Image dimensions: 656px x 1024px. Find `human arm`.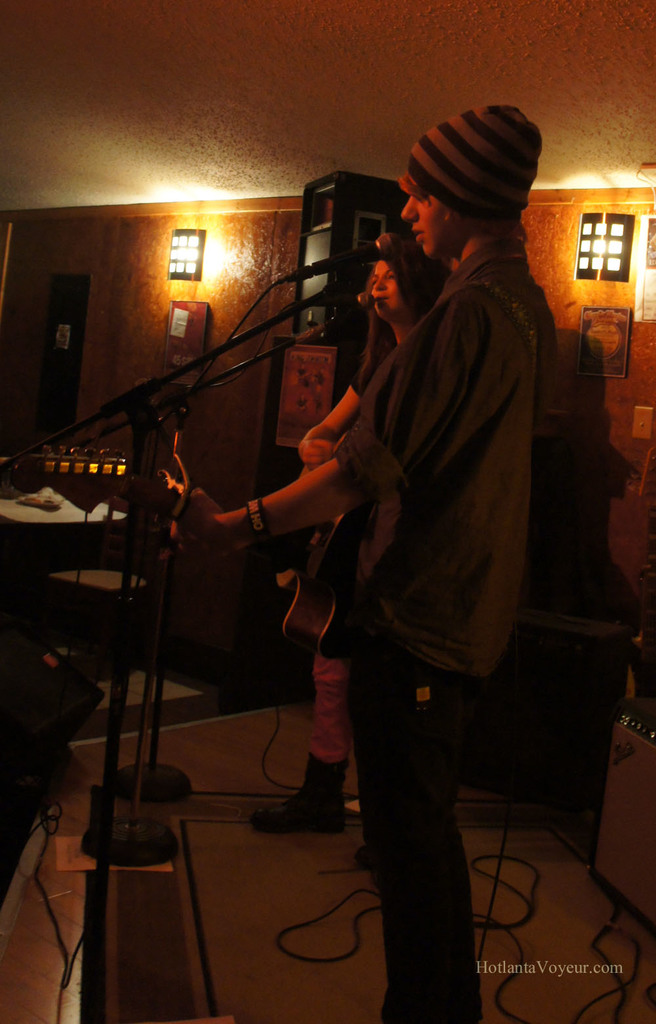
pyautogui.locateOnScreen(205, 443, 290, 543).
